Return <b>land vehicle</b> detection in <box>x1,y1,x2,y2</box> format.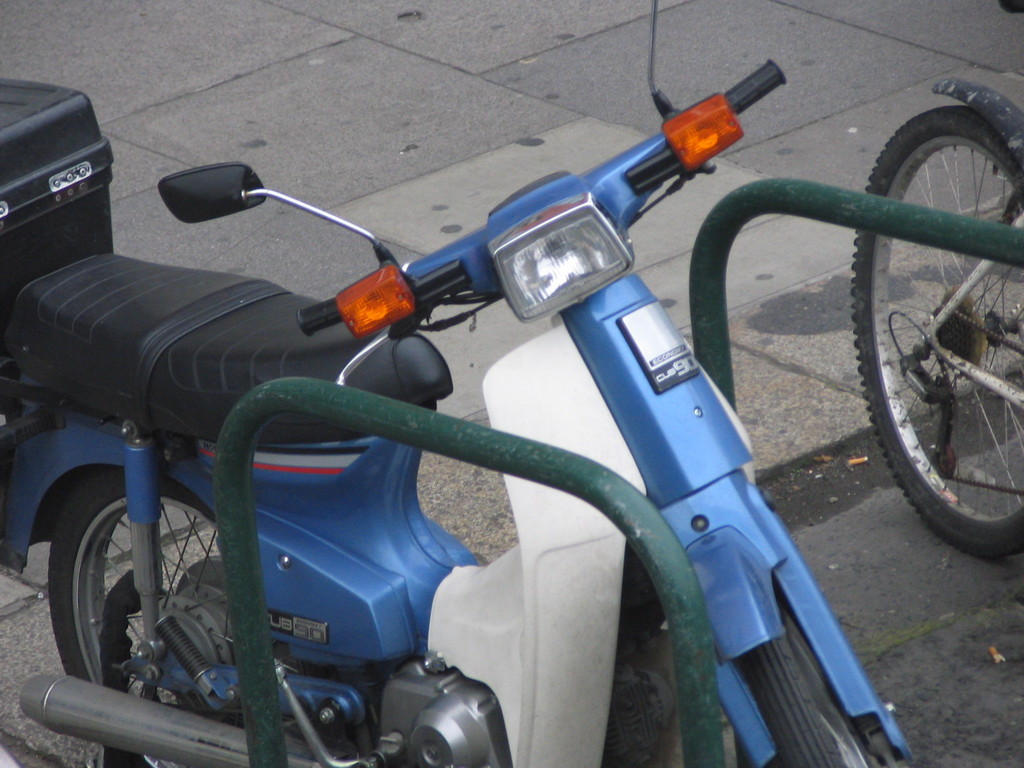
<box>846,81,1023,568</box>.
